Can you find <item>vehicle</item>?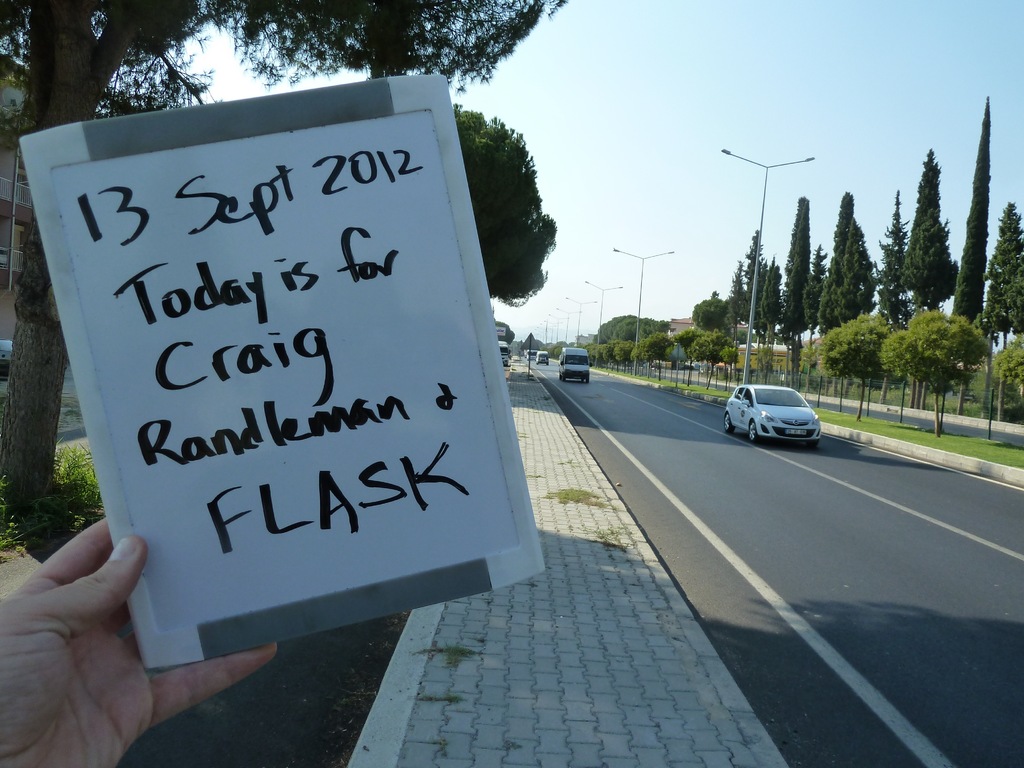
Yes, bounding box: 525, 348, 541, 361.
